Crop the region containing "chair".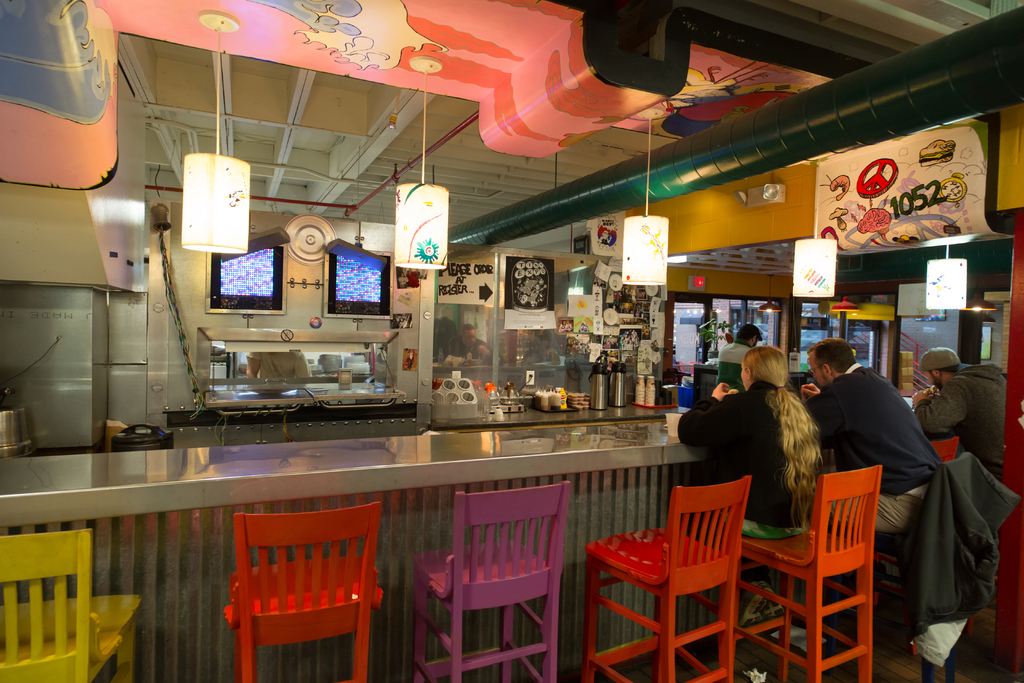
Crop region: x1=220 y1=500 x2=383 y2=681.
